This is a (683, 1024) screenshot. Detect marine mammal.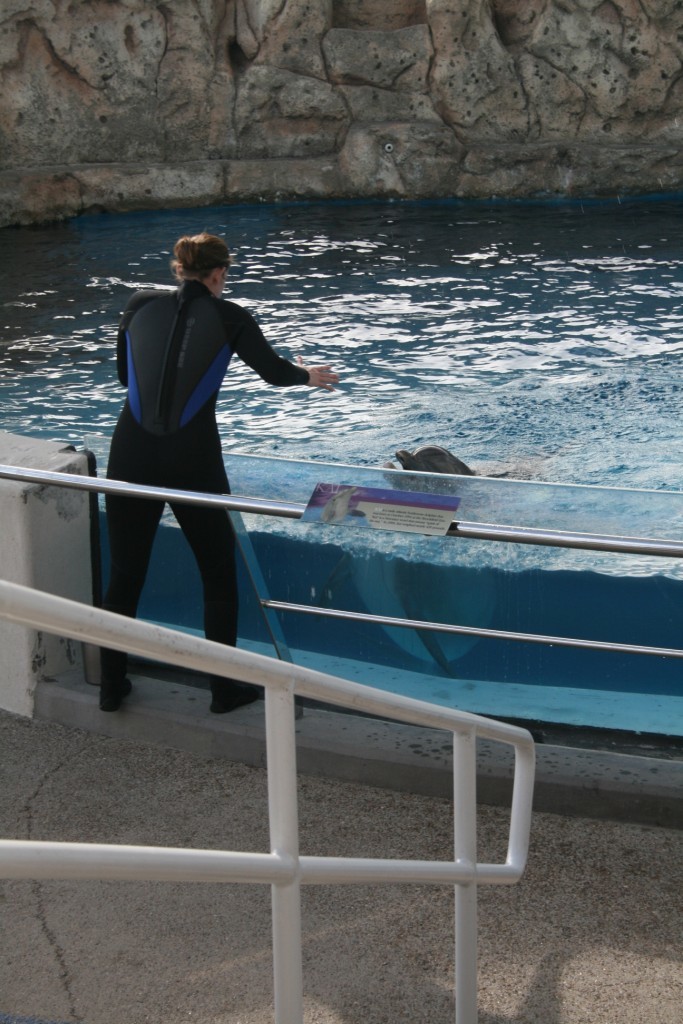
(373,446,486,498).
